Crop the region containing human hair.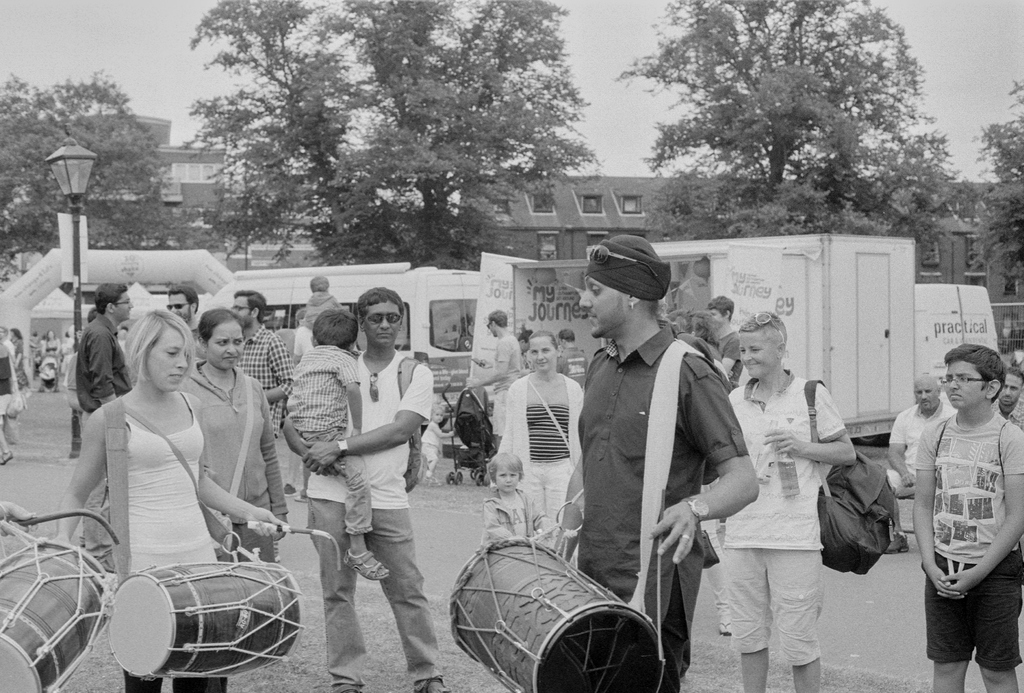
Crop region: rect(527, 330, 559, 351).
